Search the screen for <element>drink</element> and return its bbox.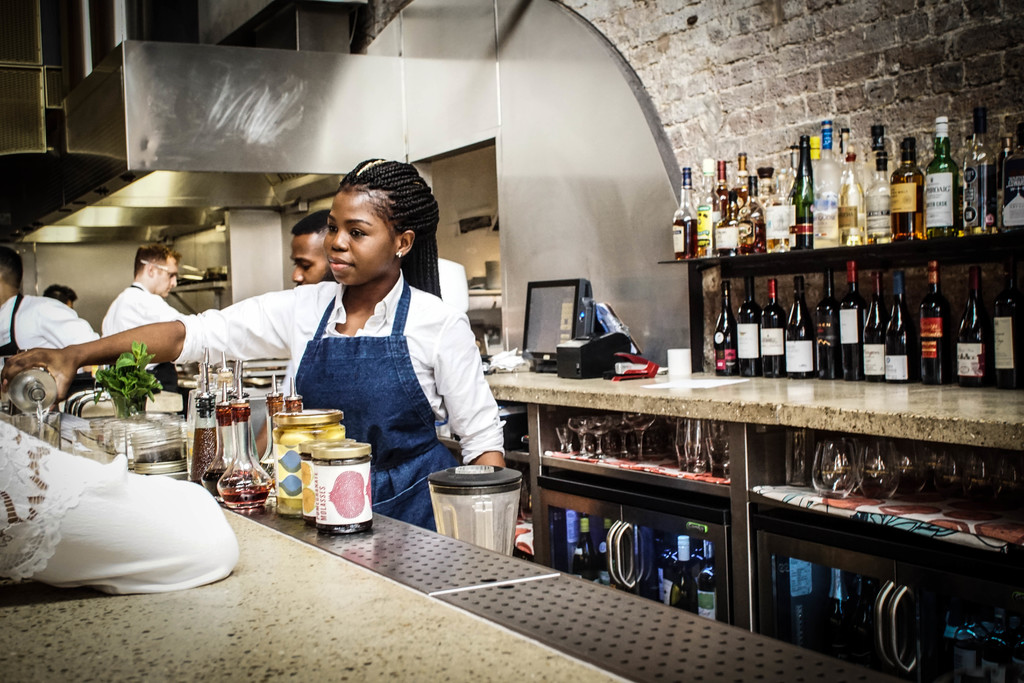
Found: (x1=956, y1=265, x2=988, y2=386).
